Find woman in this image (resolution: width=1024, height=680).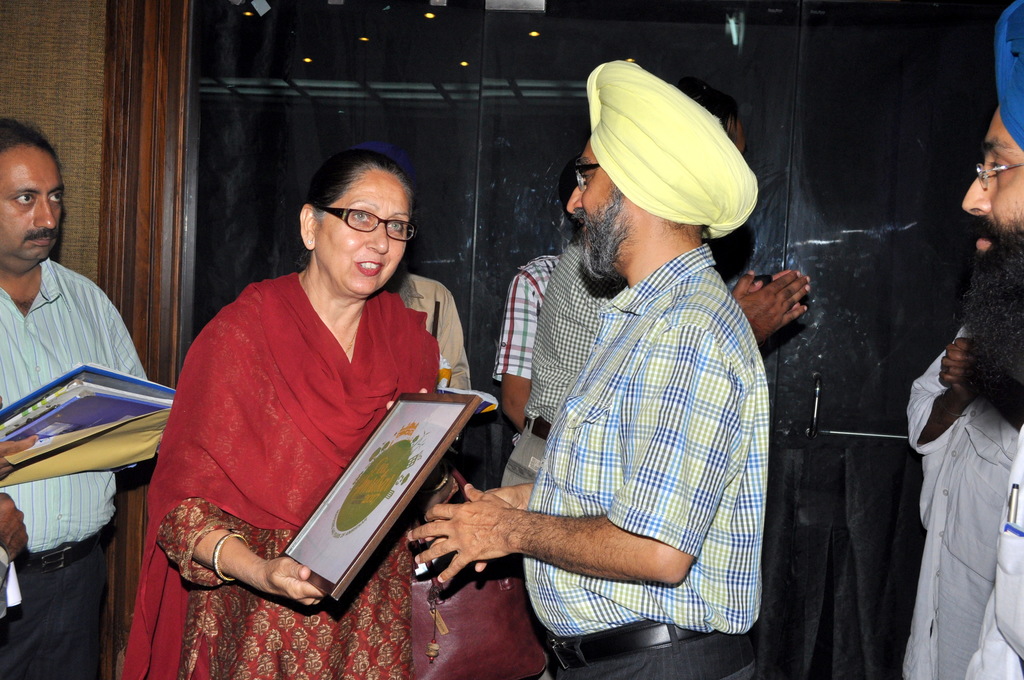
[144, 134, 470, 631].
